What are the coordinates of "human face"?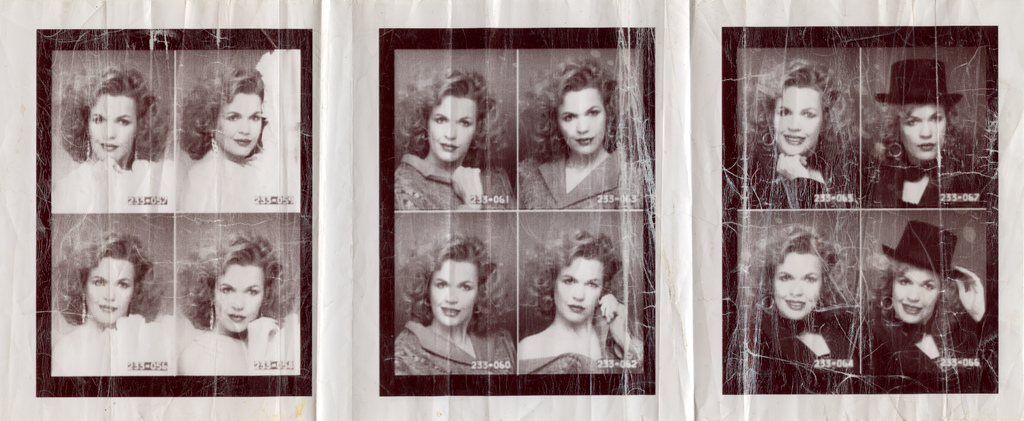
<region>768, 247, 820, 321</region>.
